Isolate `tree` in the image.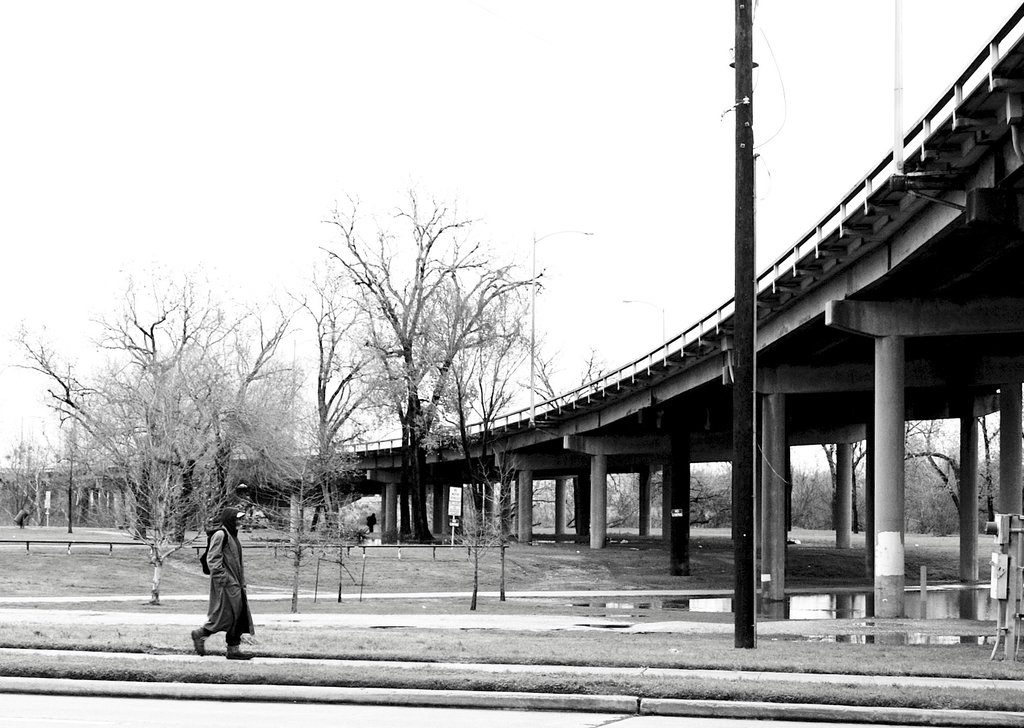
Isolated region: crop(163, 274, 276, 534).
